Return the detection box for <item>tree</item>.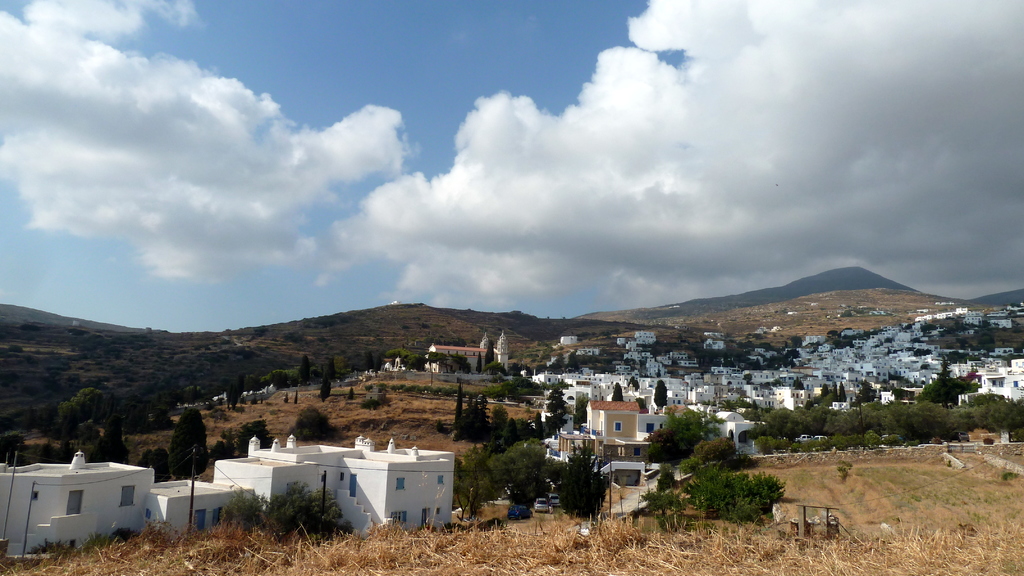
<box>628,372,639,394</box>.
